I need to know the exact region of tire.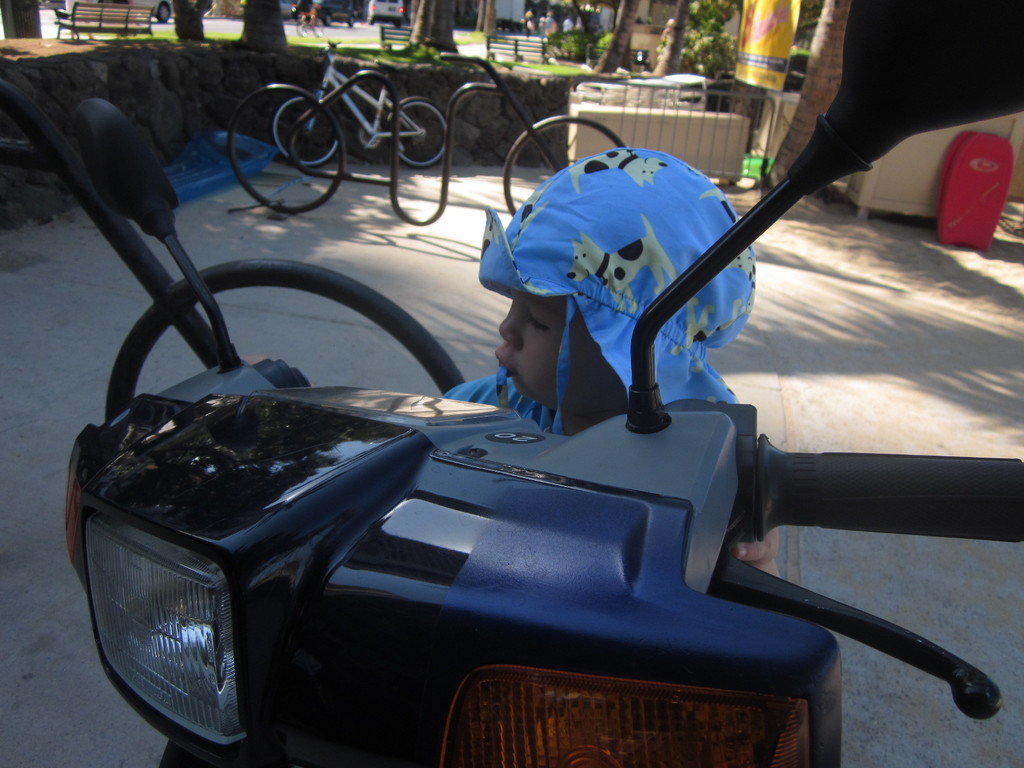
Region: box=[348, 13, 356, 27].
